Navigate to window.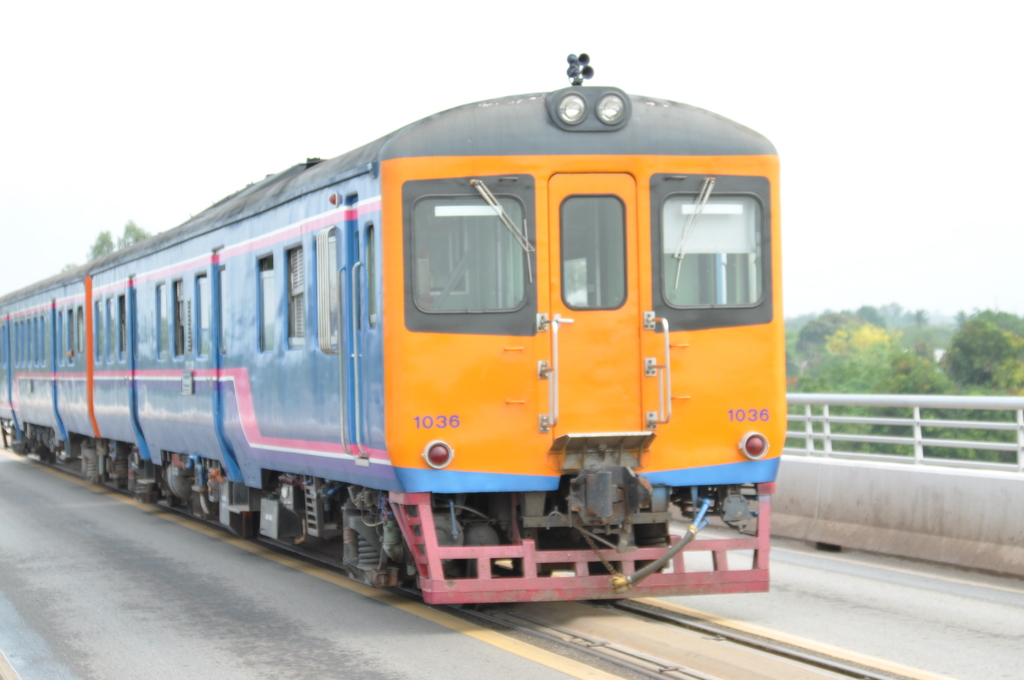
Navigation target: box(280, 239, 304, 349).
